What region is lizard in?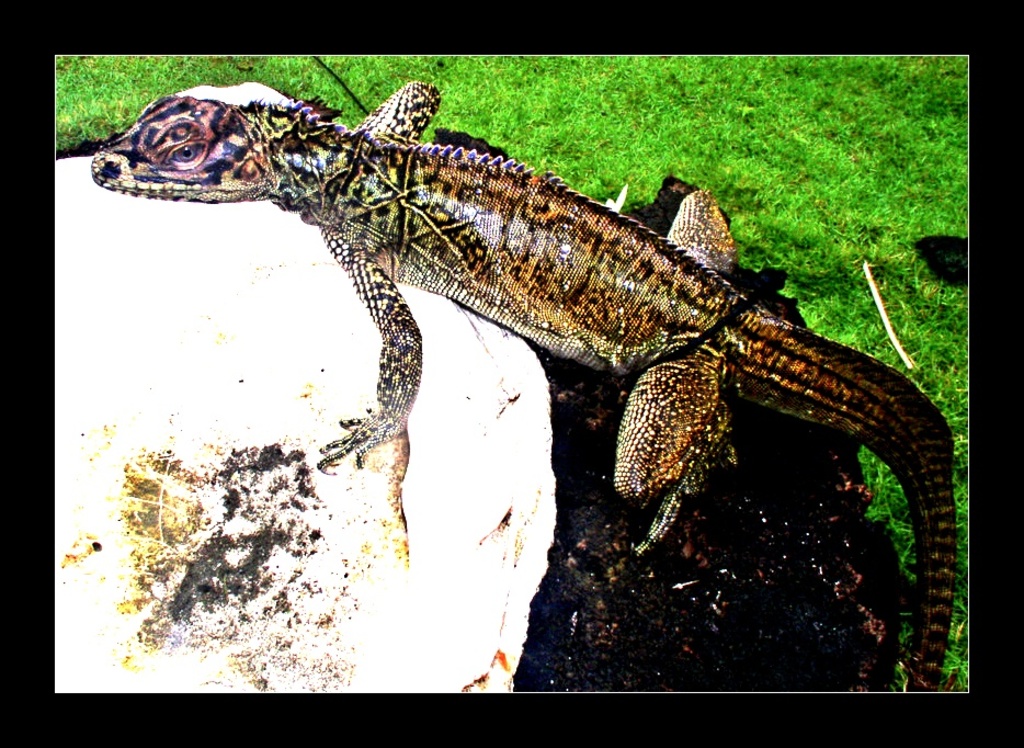
box=[95, 86, 953, 687].
